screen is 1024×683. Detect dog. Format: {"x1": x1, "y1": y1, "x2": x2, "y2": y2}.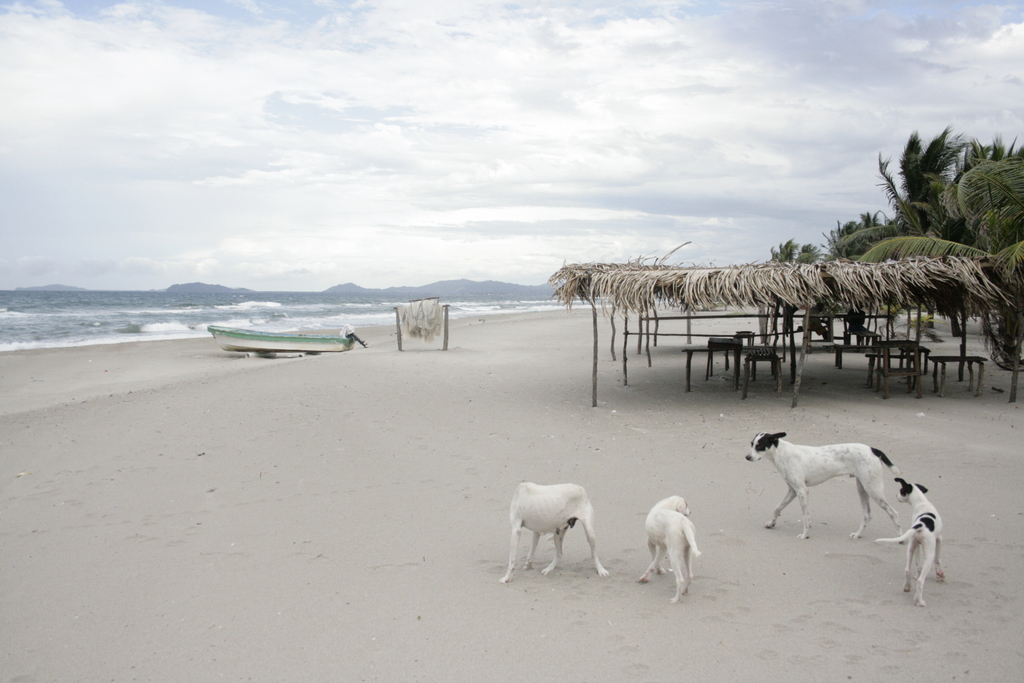
{"x1": 874, "y1": 478, "x2": 945, "y2": 613}.
